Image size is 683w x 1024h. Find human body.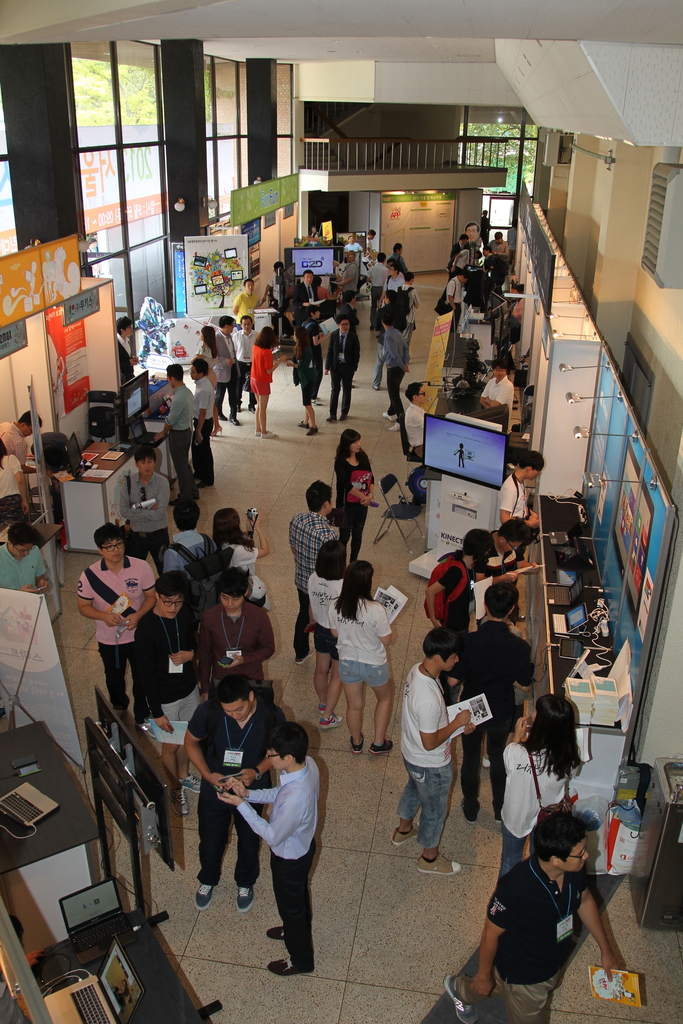
box(381, 312, 400, 426).
